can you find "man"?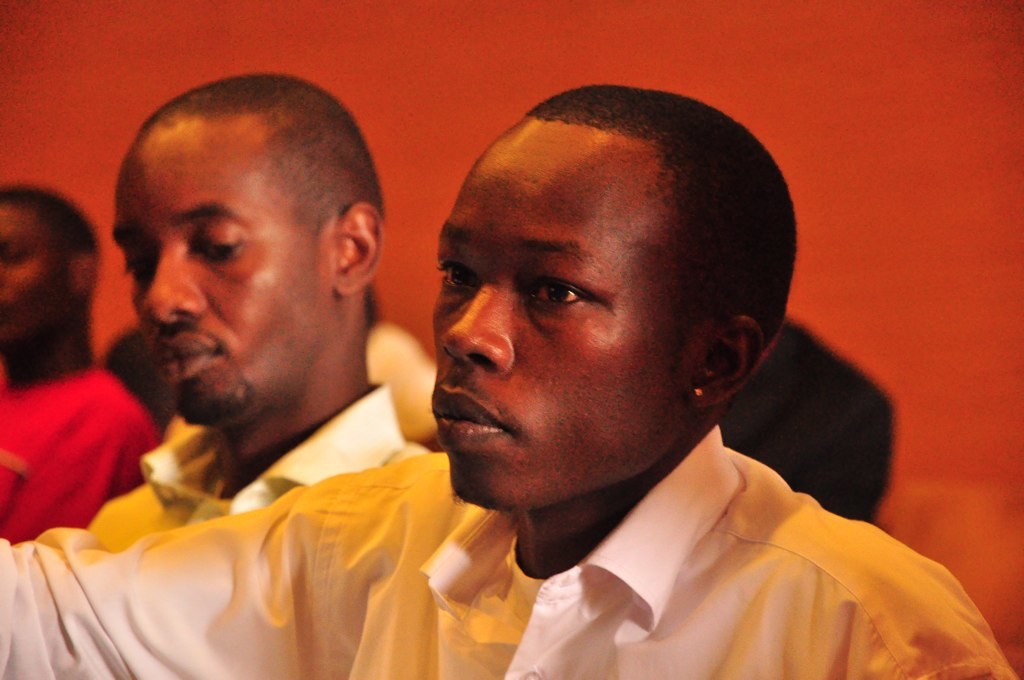
Yes, bounding box: box(0, 179, 166, 549).
